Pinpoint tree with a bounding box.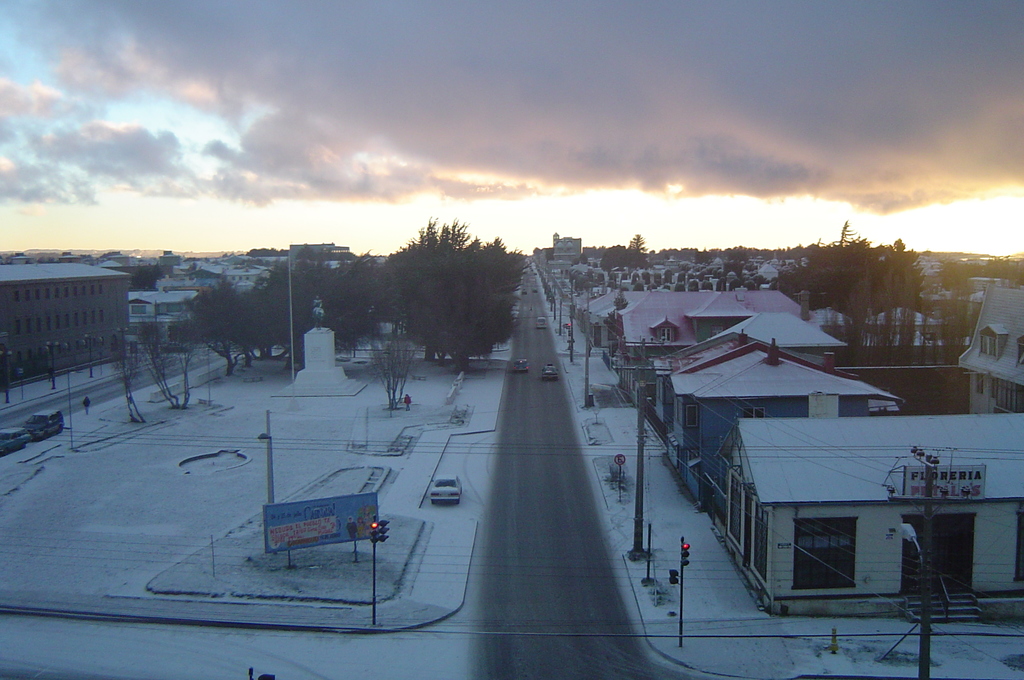
box=[588, 243, 607, 258].
